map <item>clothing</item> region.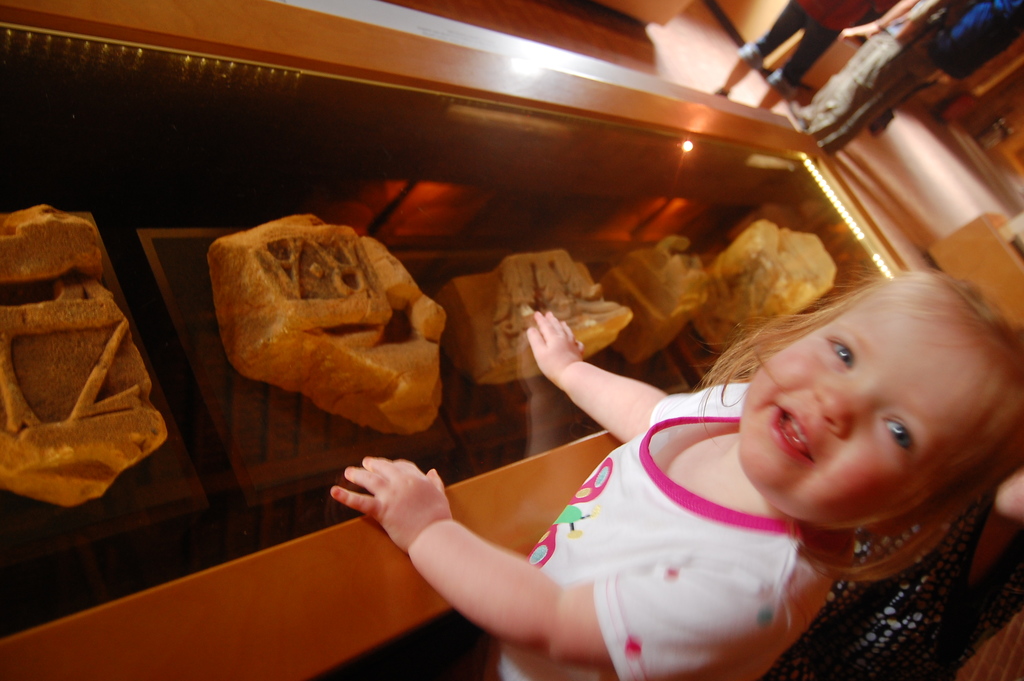
Mapped to detection(425, 367, 855, 662).
